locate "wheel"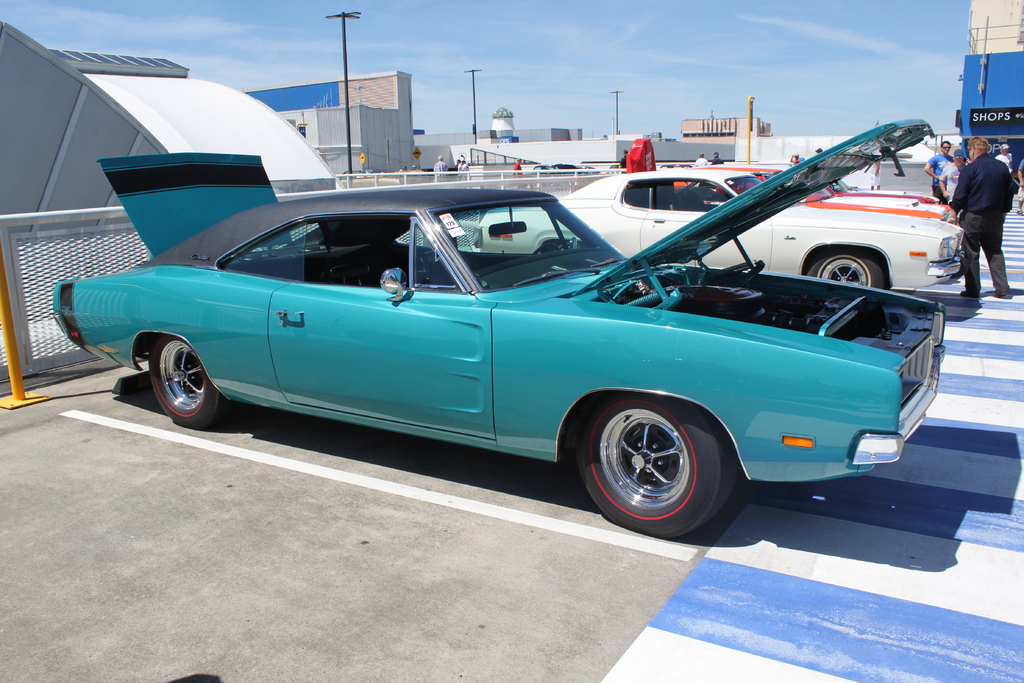
rect(531, 243, 562, 256)
